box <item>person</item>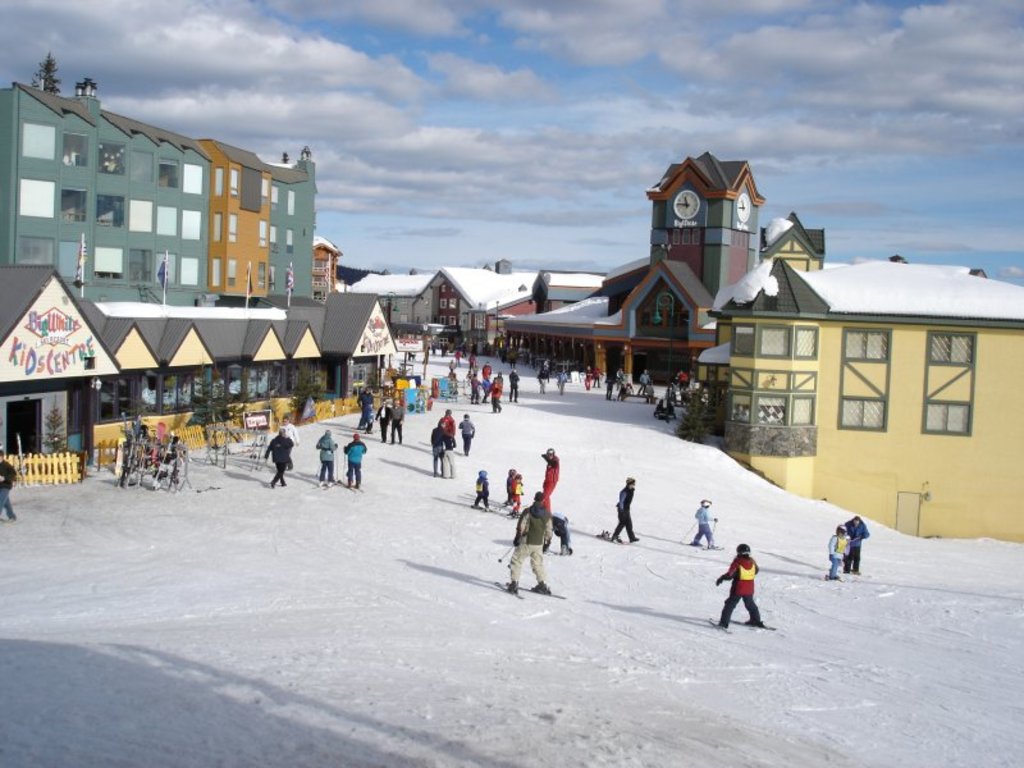
550/515/580/554
